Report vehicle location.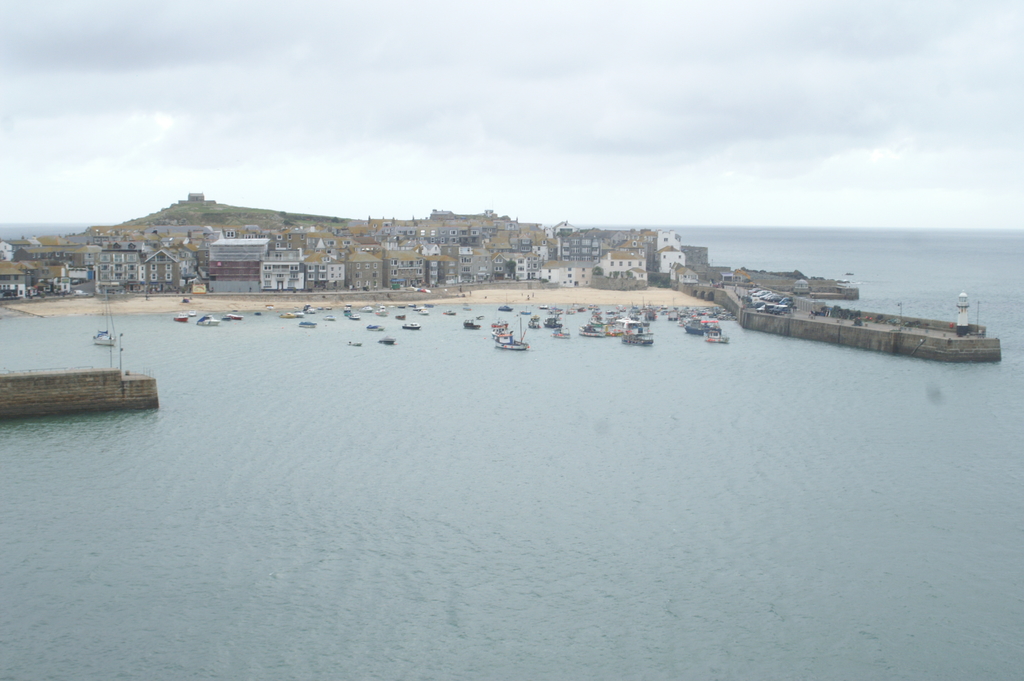
Report: locate(170, 315, 187, 322).
